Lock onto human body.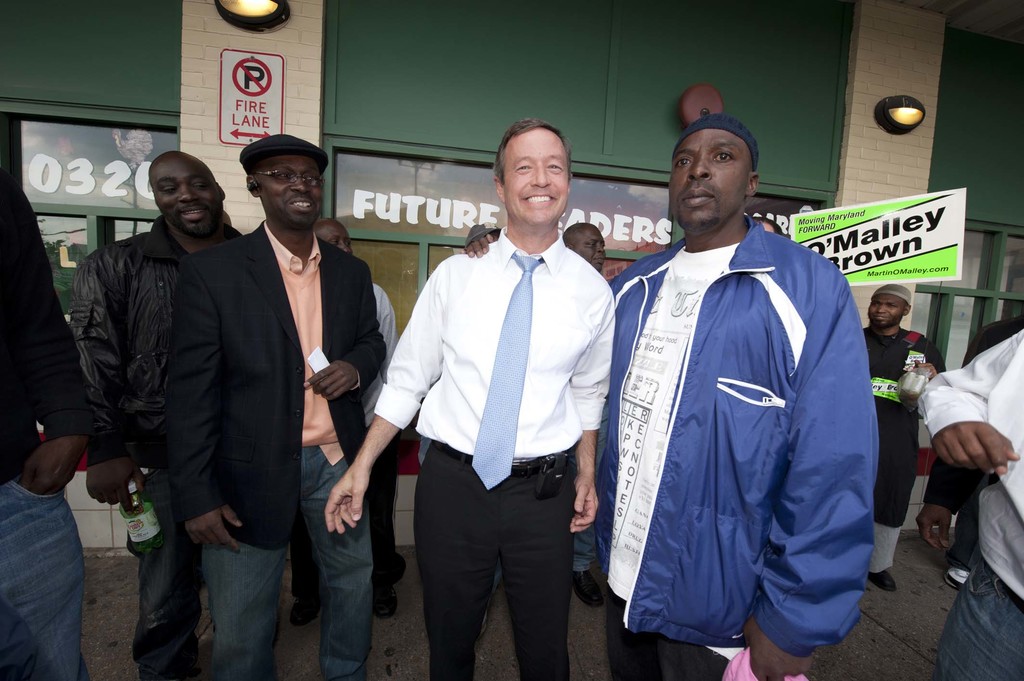
Locked: BBox(320, 232, 616, 680).
